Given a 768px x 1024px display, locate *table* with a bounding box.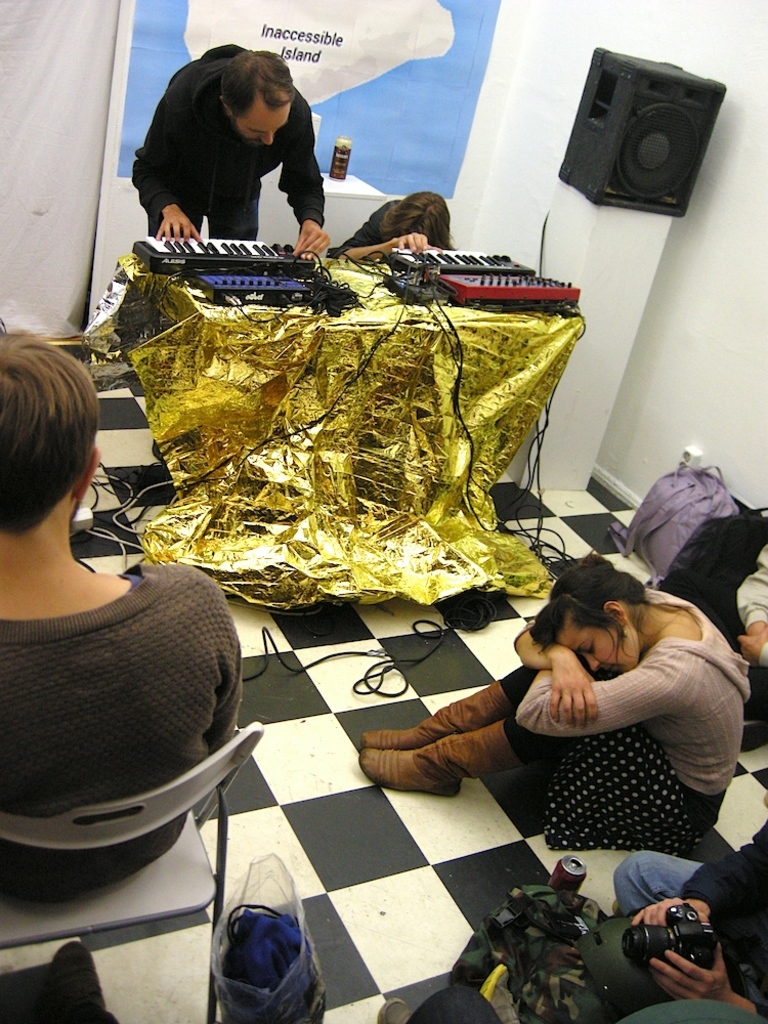
Located: (left=126, top=260, right=585, bottom=493).
